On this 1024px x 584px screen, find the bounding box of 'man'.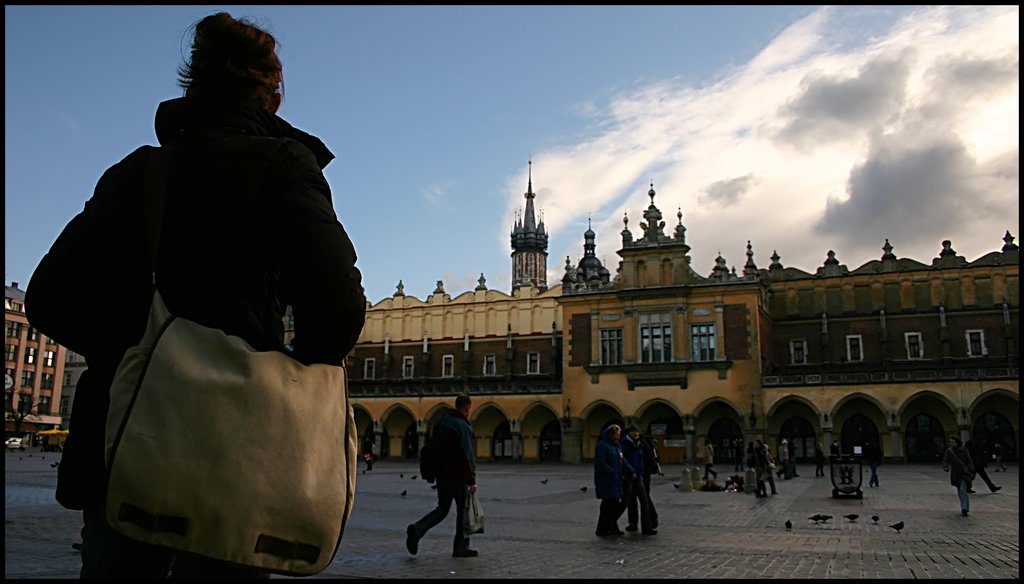
Bounding box: <box>406,392,480,556</box>.
